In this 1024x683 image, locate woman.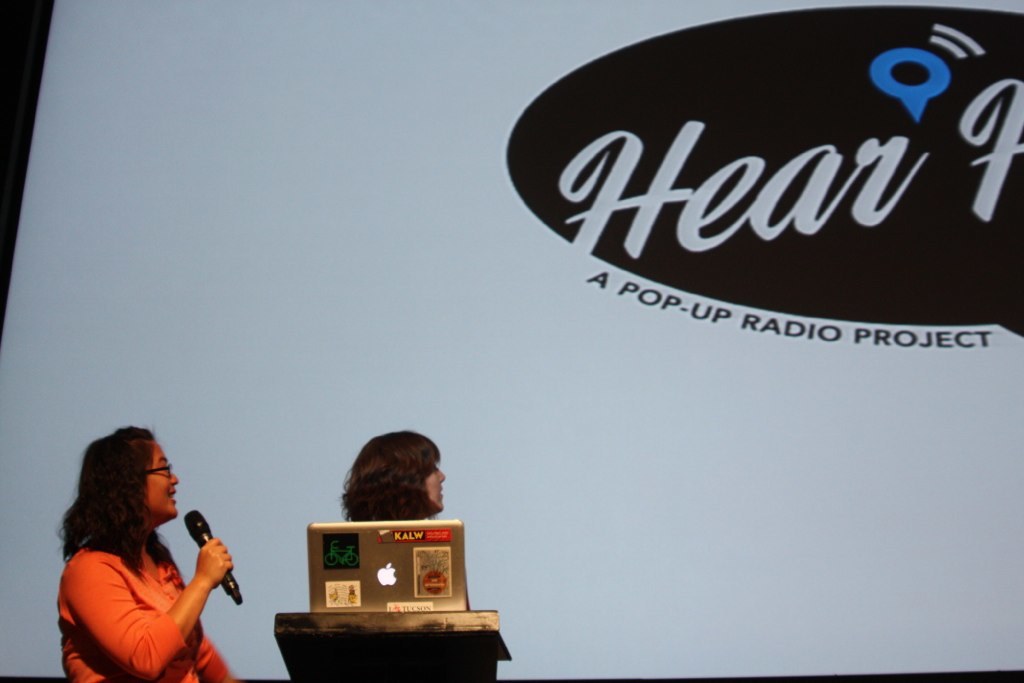
Bounding box: left=45, top=421, right=242, bottom=682.
